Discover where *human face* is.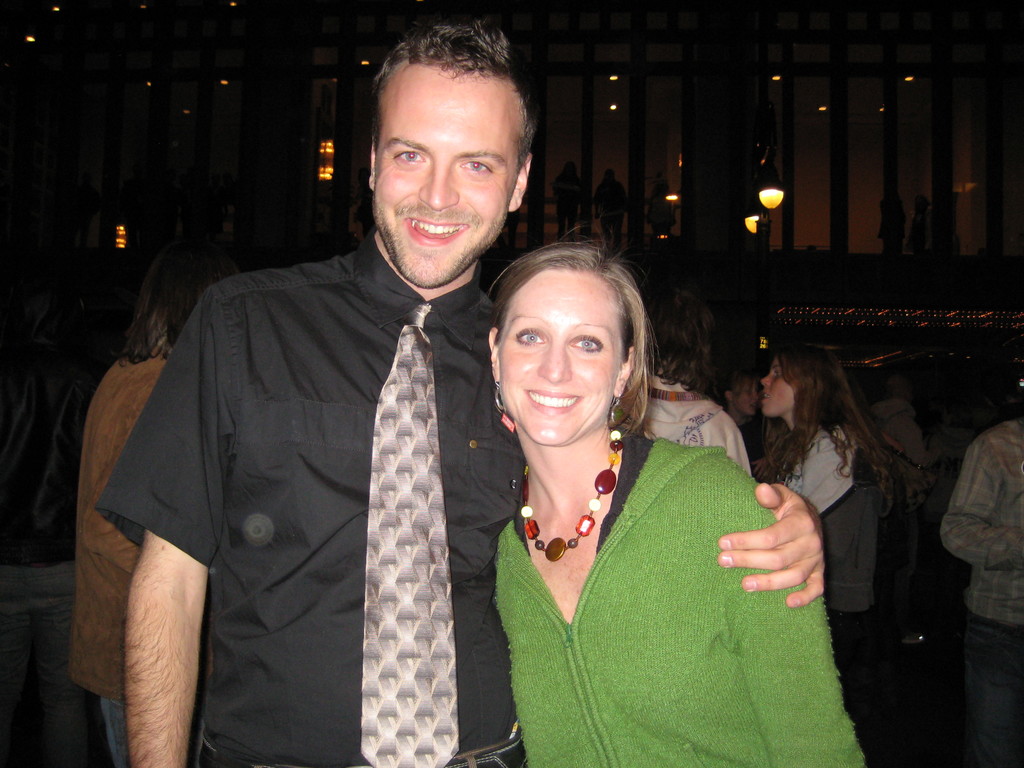
Discovered at locate(499, 266, 630, 442).
